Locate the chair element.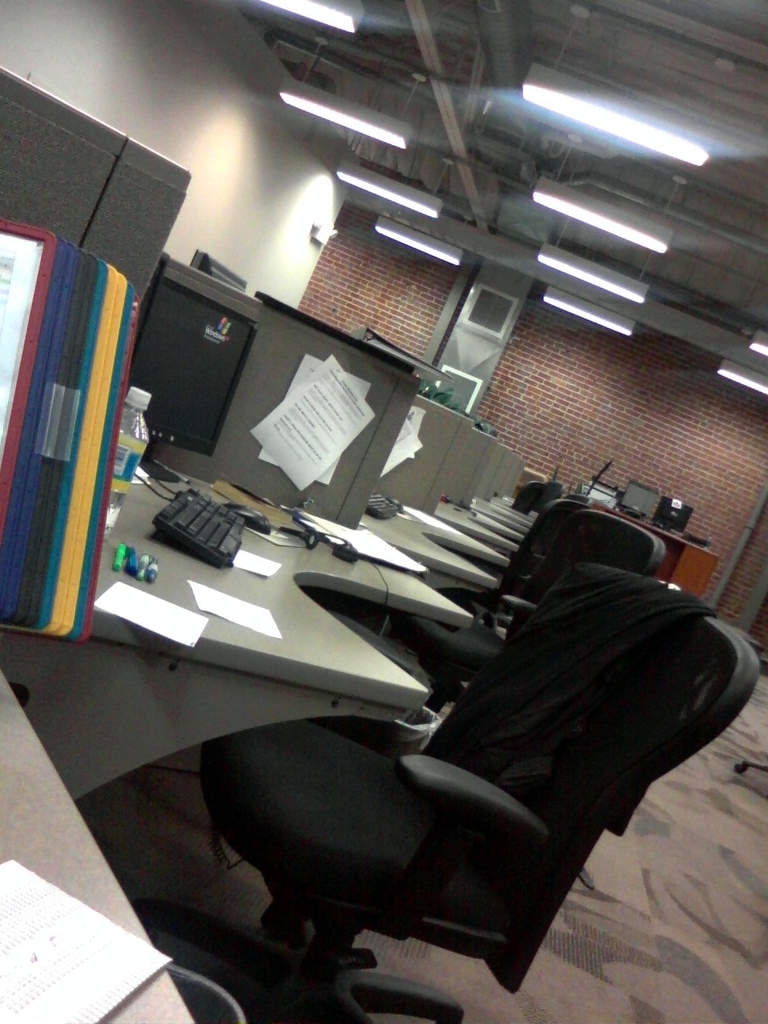
Element bbox: box(138, 546, 767, 995).
